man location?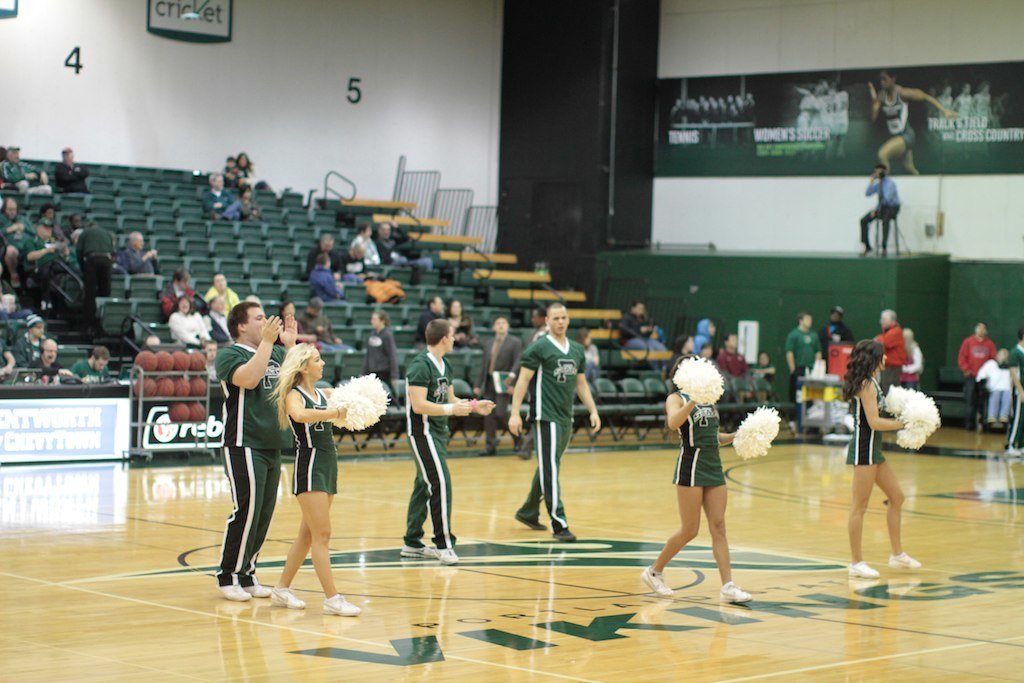
select_region(158, 266, 200, 315)
